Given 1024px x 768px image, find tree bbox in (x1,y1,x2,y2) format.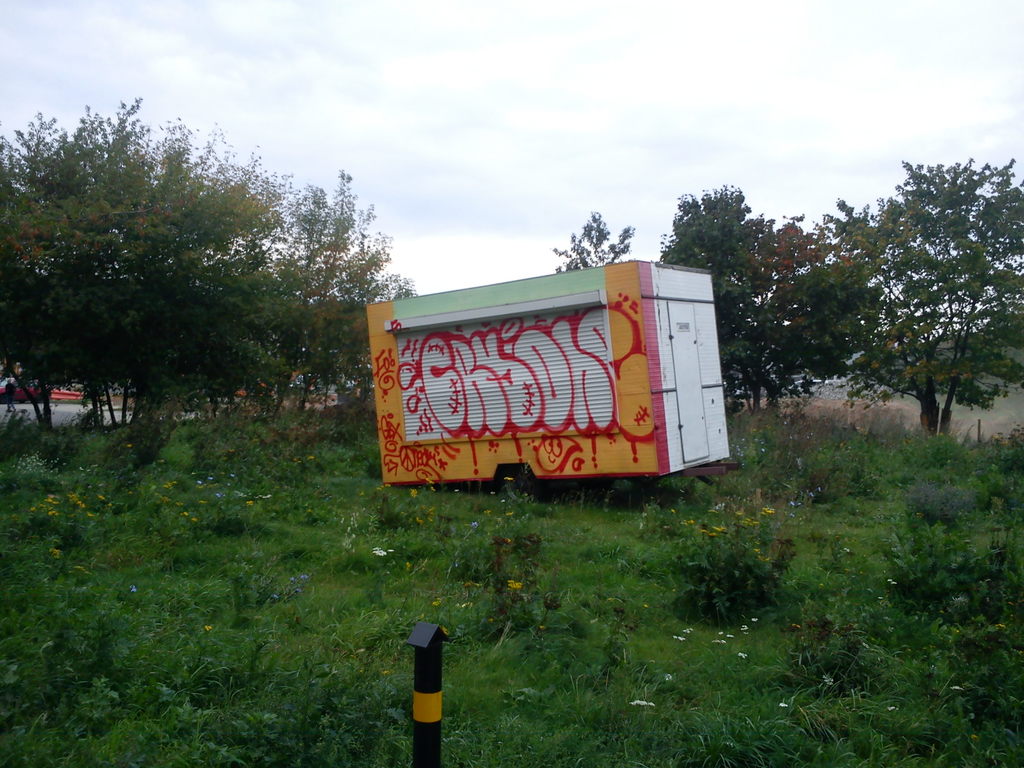
(552,209,633,275).
